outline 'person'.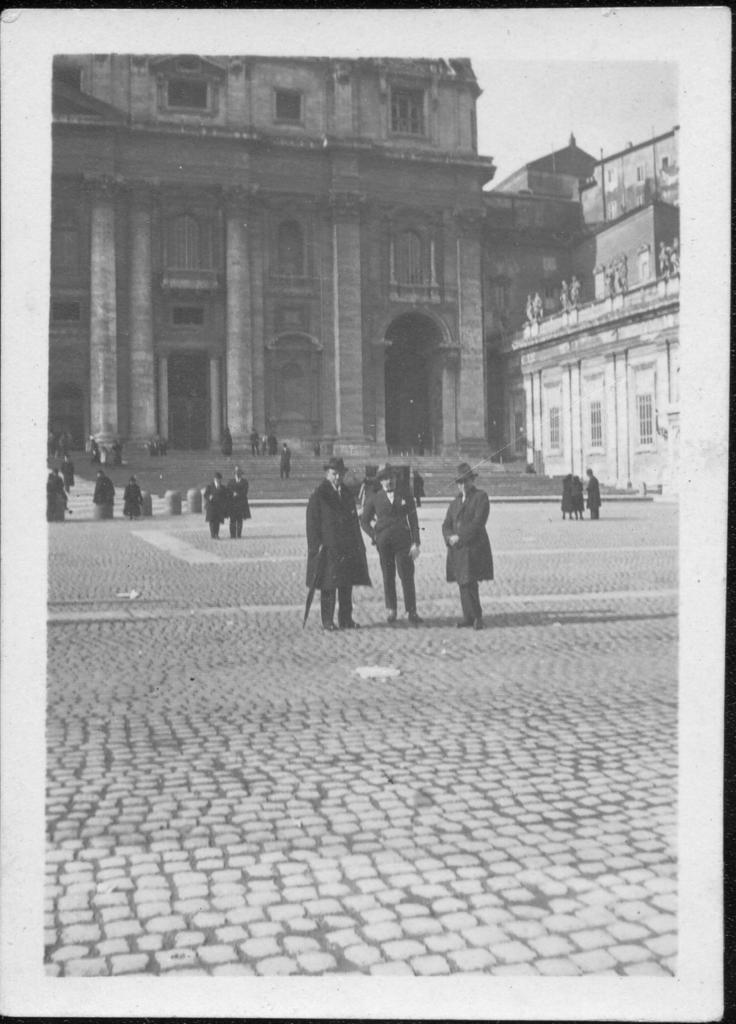
Outline: <bbox>203, 472, 232, 540</bbox>.
